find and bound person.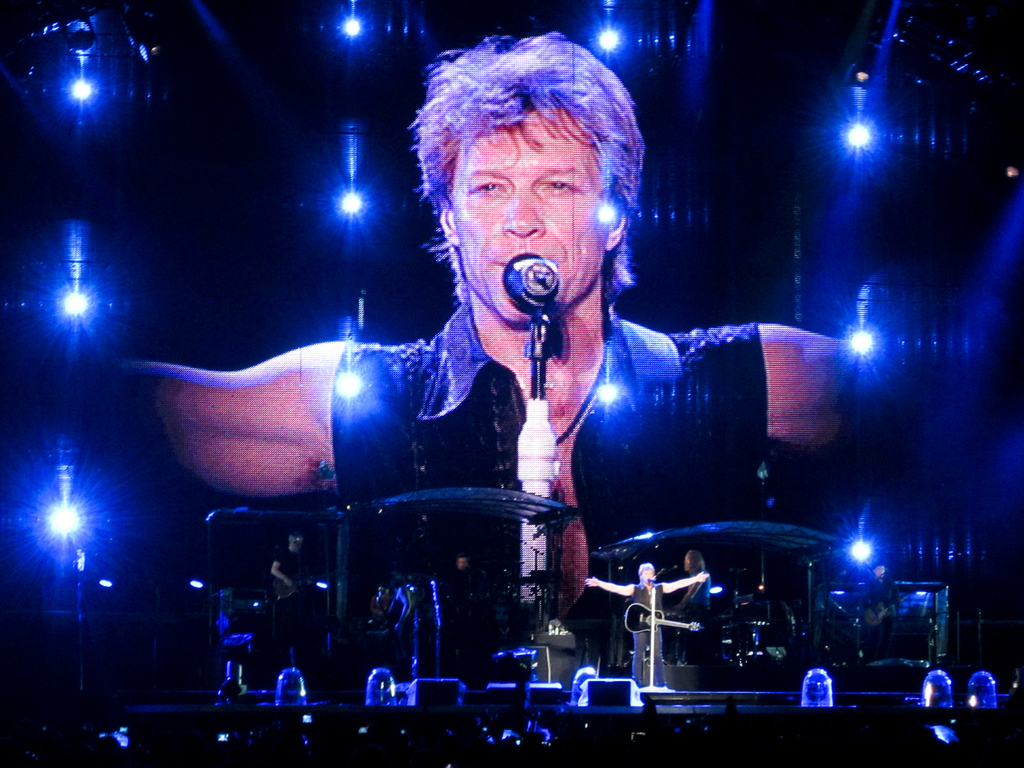
Bound: 582:563:708:695.
